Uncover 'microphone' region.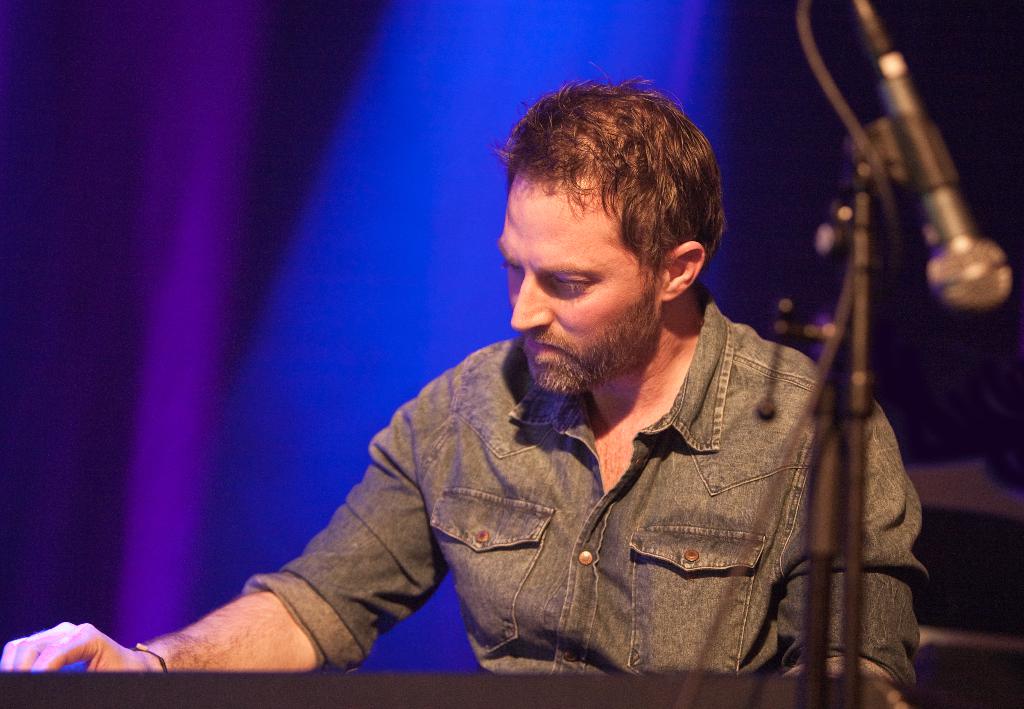
Uncovered: pyautogui.locateOnScreen(779, 37, 1023, 434).
